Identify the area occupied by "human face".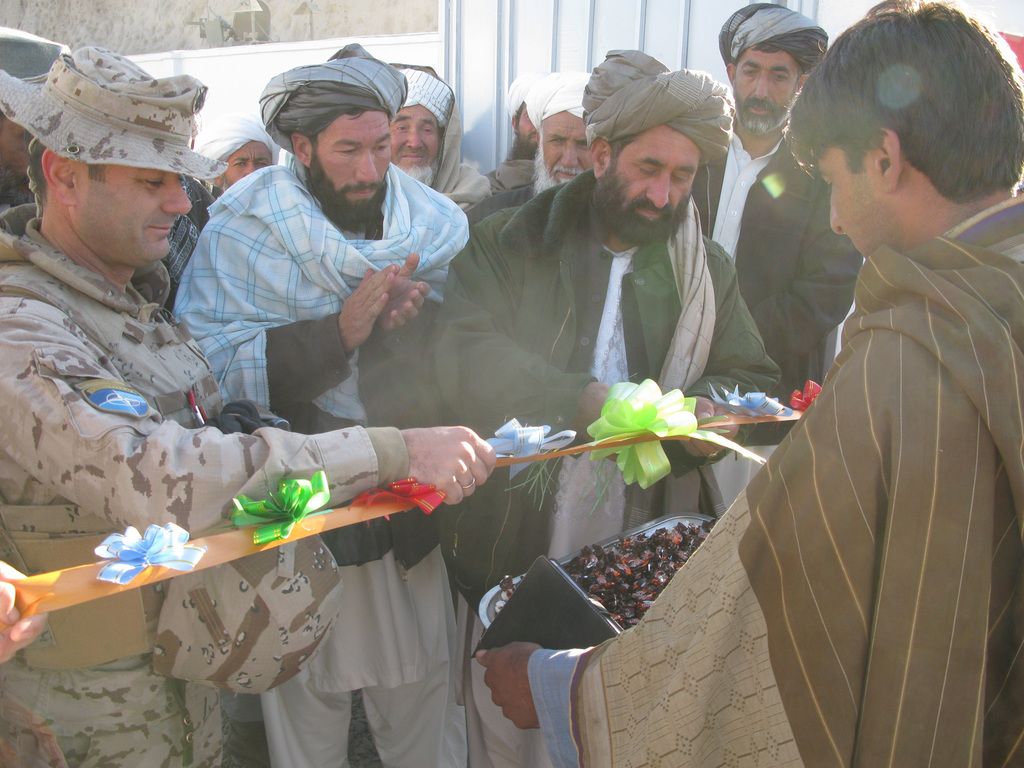
Area: [left=735, top=51, right=802, bottom=115].
